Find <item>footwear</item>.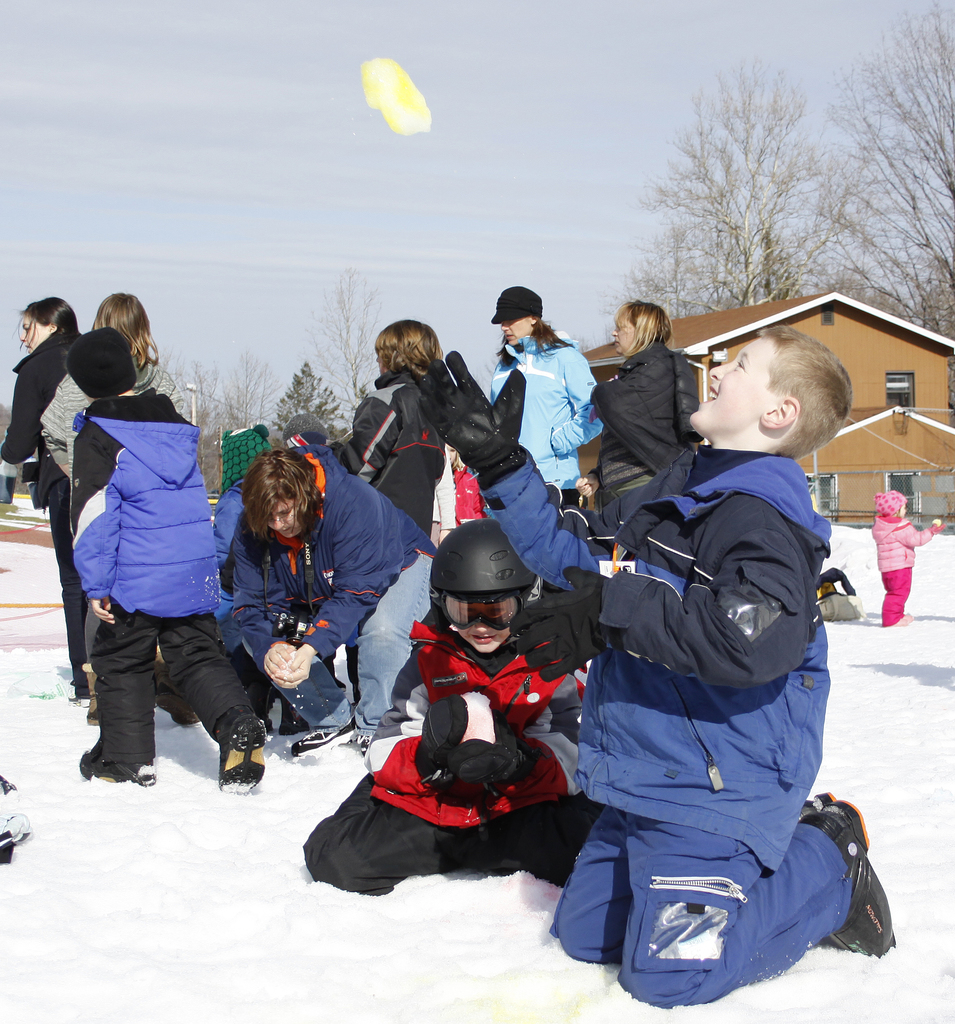
detection(288, 709, 360, 762).
